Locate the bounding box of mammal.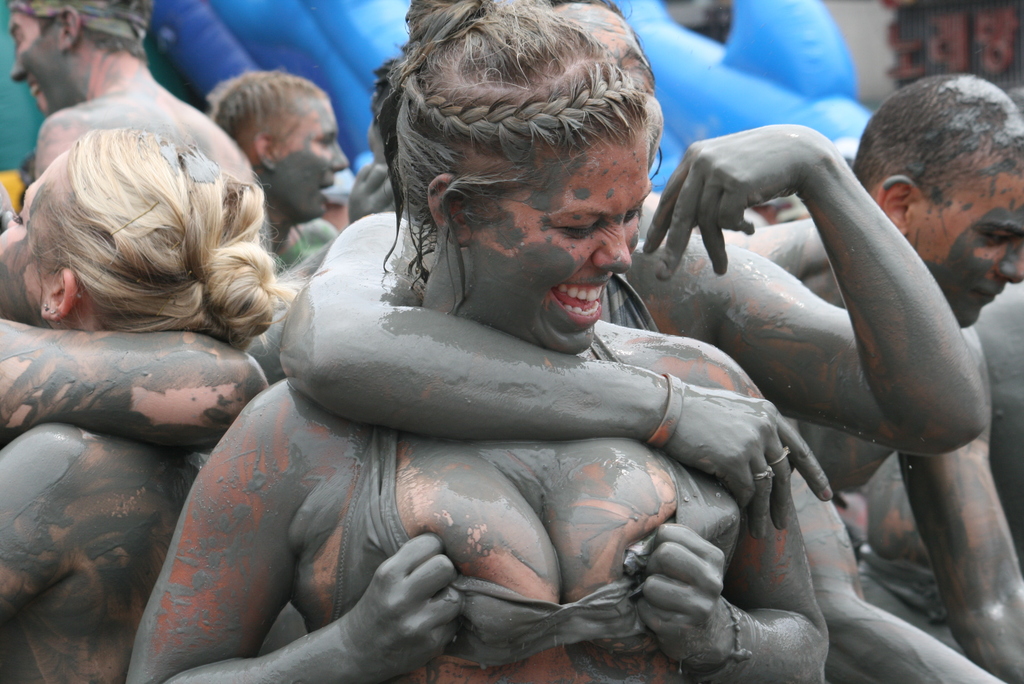
Bounding box: <region>335, 58, 397, 226</region>.
